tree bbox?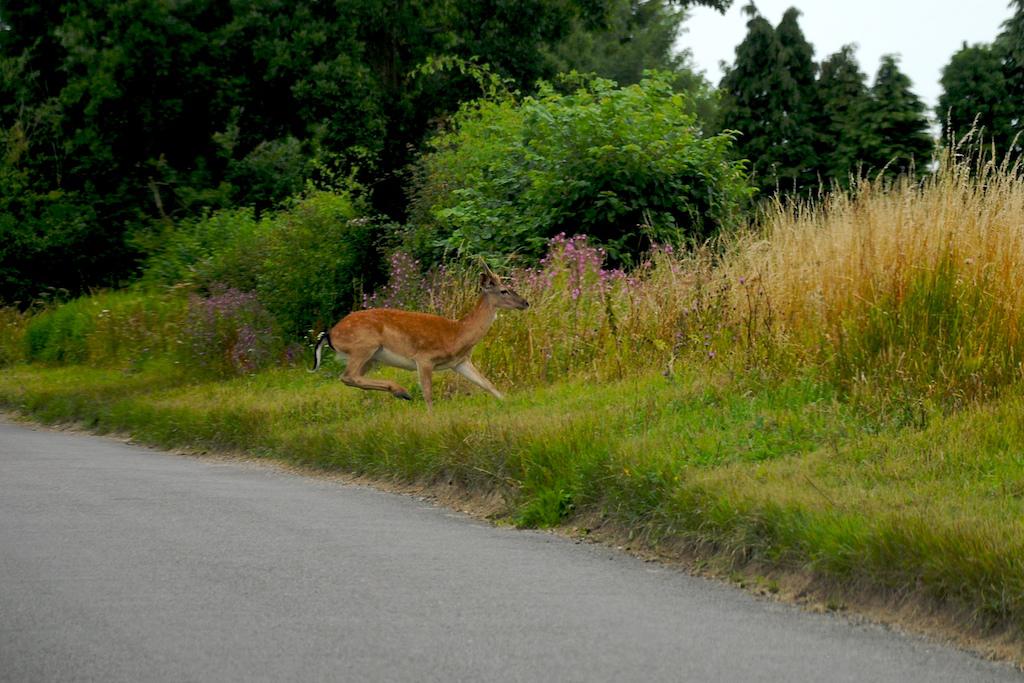
BBox(948, 39, 1012, 163)
